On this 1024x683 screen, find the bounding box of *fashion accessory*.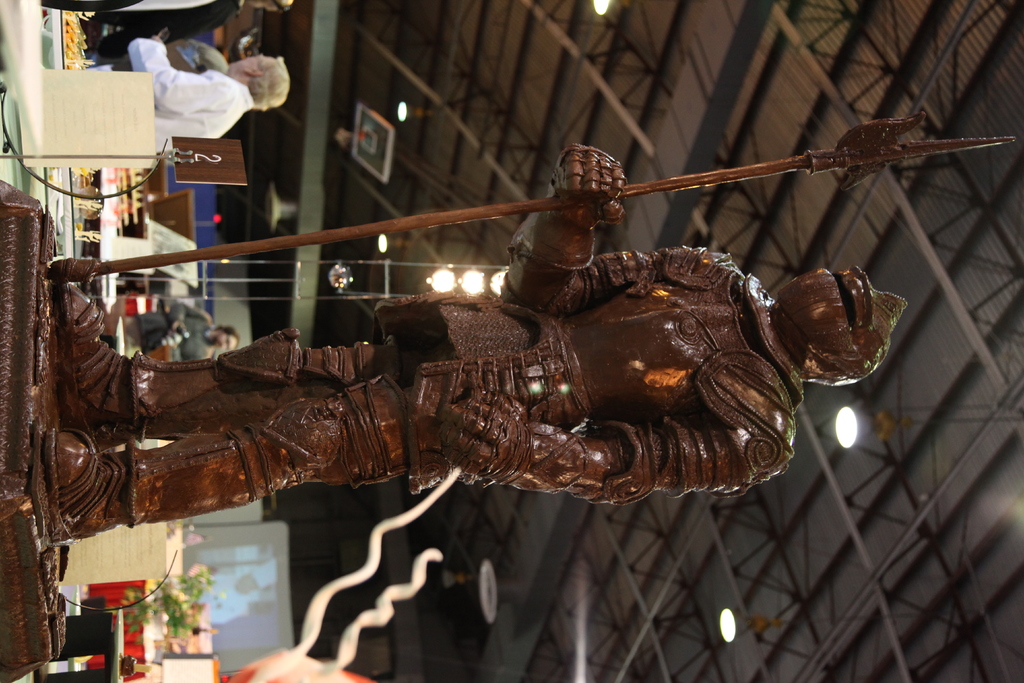
Bounding box: 500,148,621,262.
